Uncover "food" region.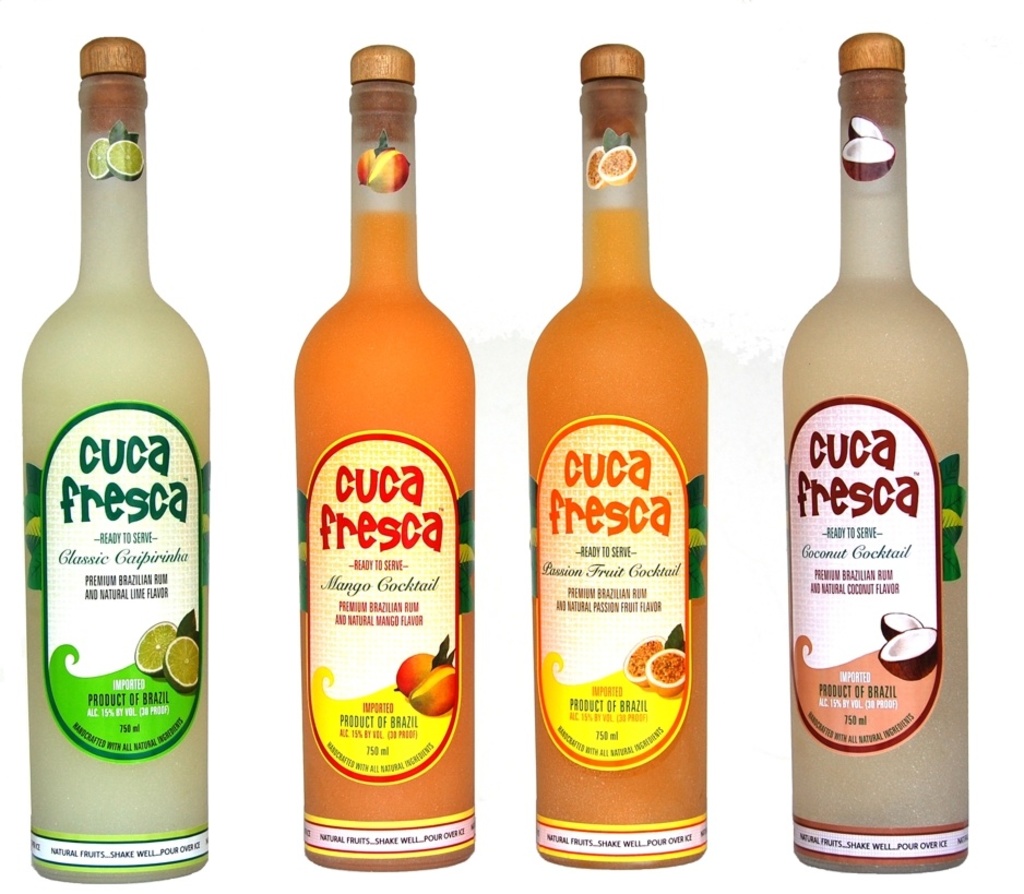
Uncovered: left=840, top=132, right=894, bottom=180.
